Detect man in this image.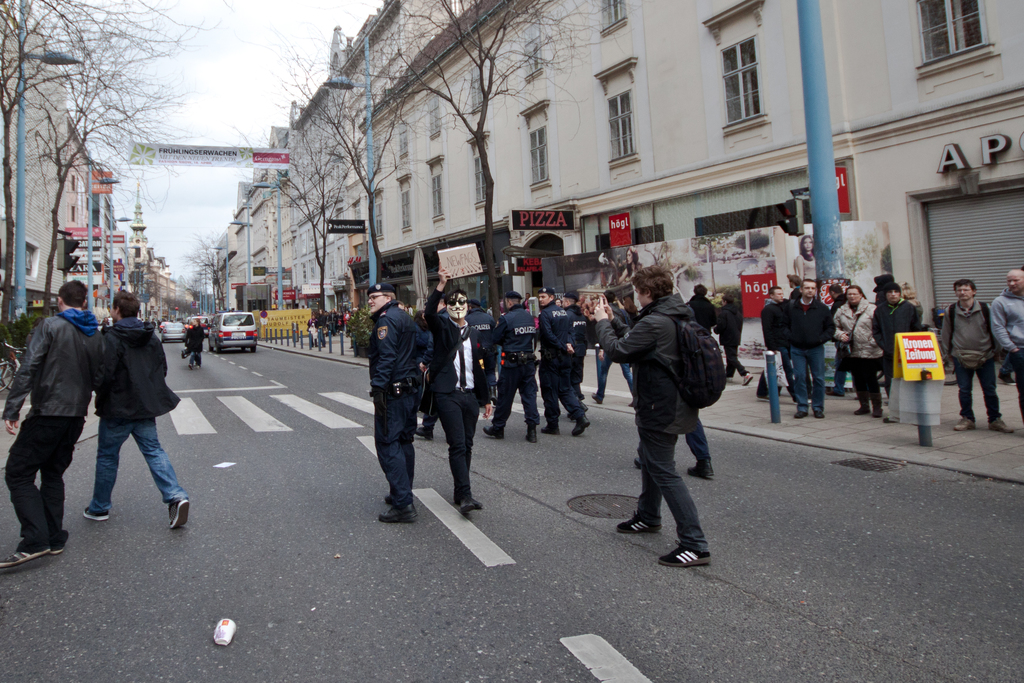
Detection: locate(0, 278, 103, 568).
